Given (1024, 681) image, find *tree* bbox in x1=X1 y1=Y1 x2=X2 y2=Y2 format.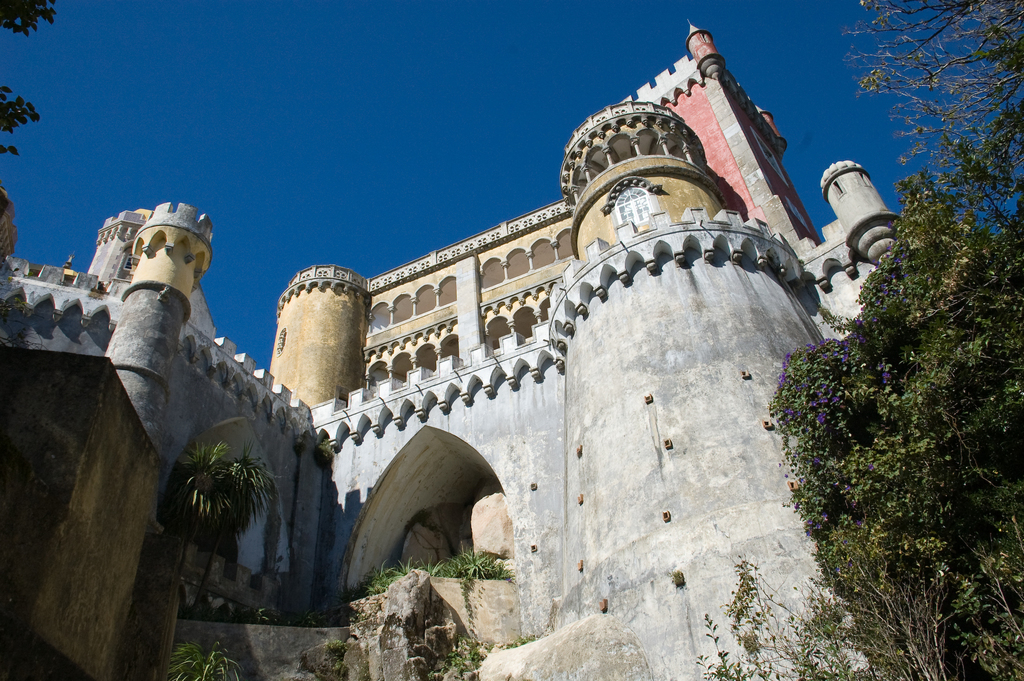
x1=175 y1=436 x2=237 y2=602.
